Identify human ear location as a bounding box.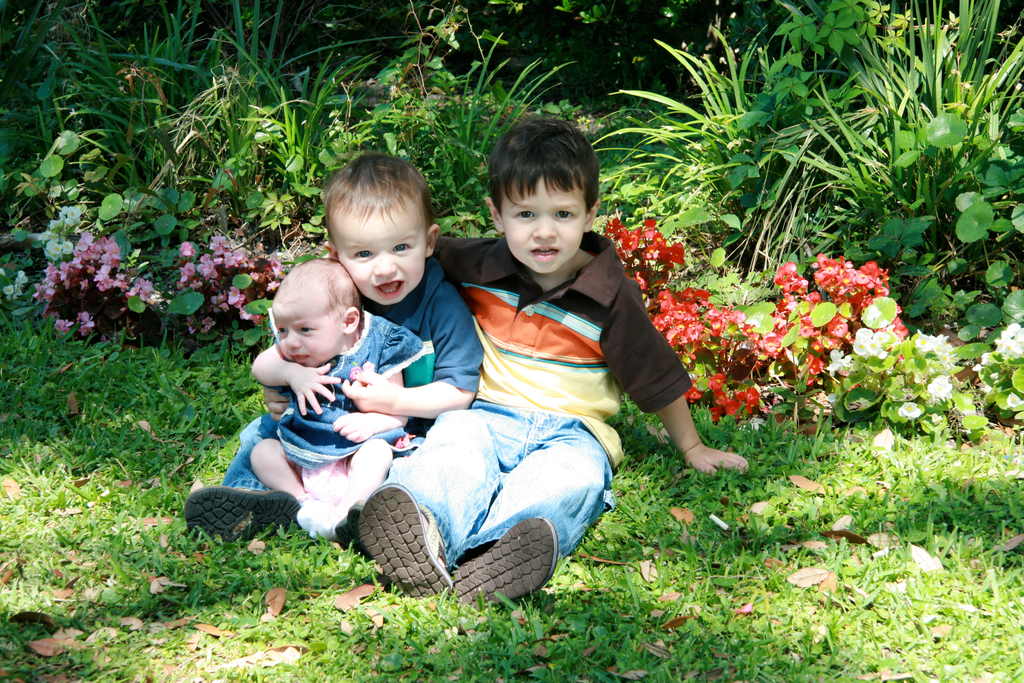
[584,198,602,233].
